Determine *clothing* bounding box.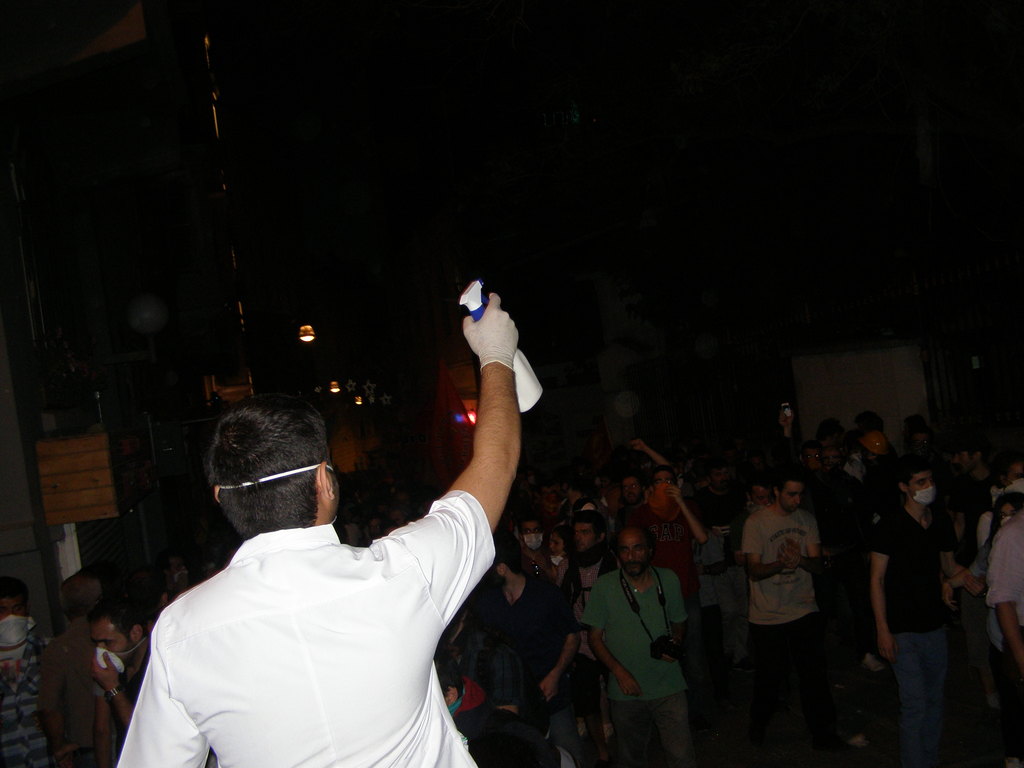
Determined: {"x1": 35, "y1": 616, "x2": 118, "y2": 758}.
